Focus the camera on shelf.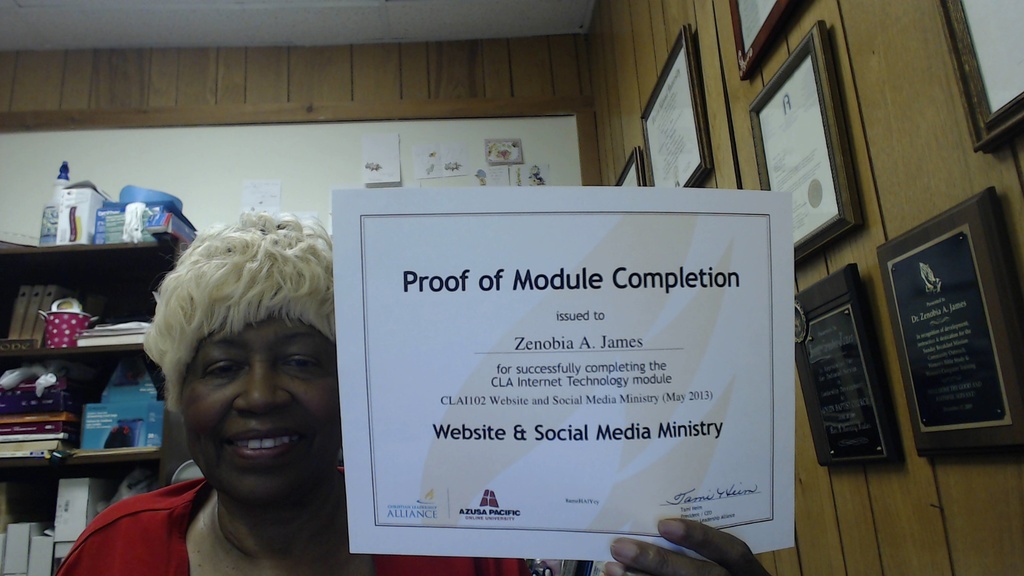
Focus region: 7:150:186:522.
